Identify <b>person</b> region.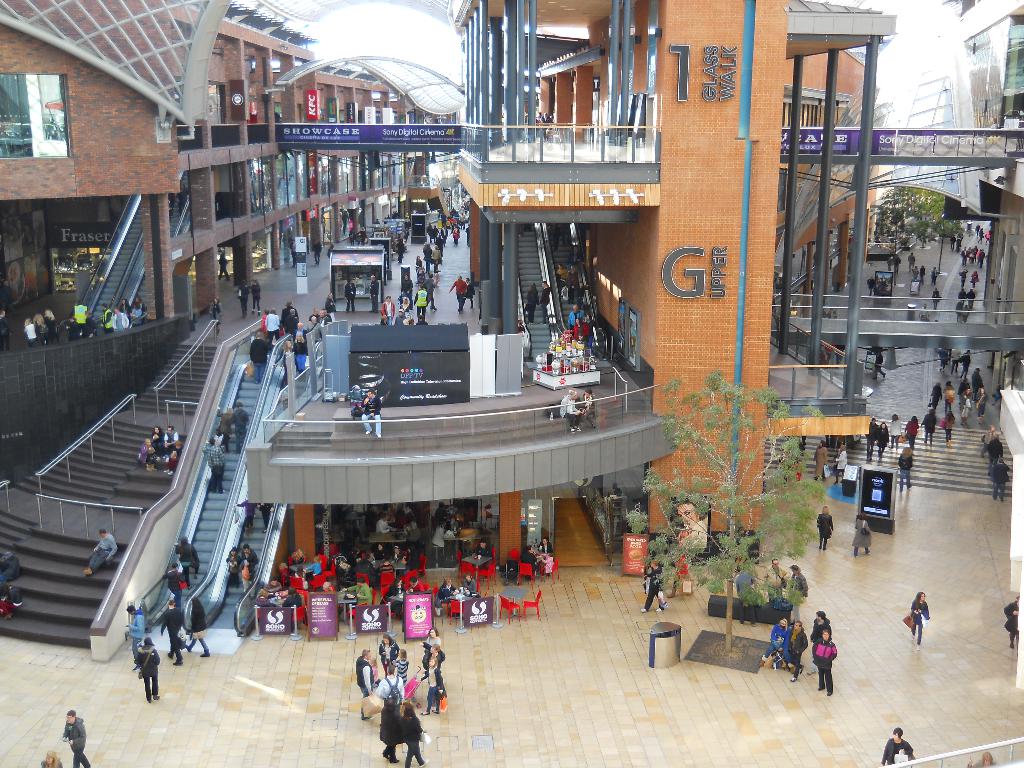
Region: locate(351, 648, 375, 722).
